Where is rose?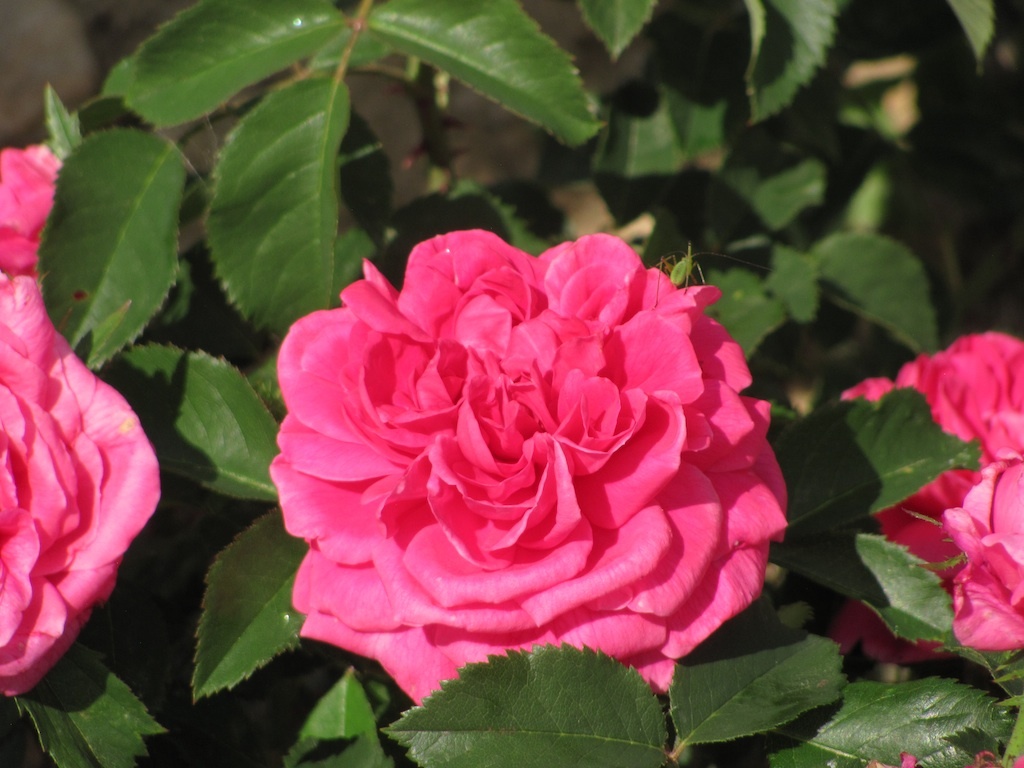
select_region(0, 142, 62, 275).
